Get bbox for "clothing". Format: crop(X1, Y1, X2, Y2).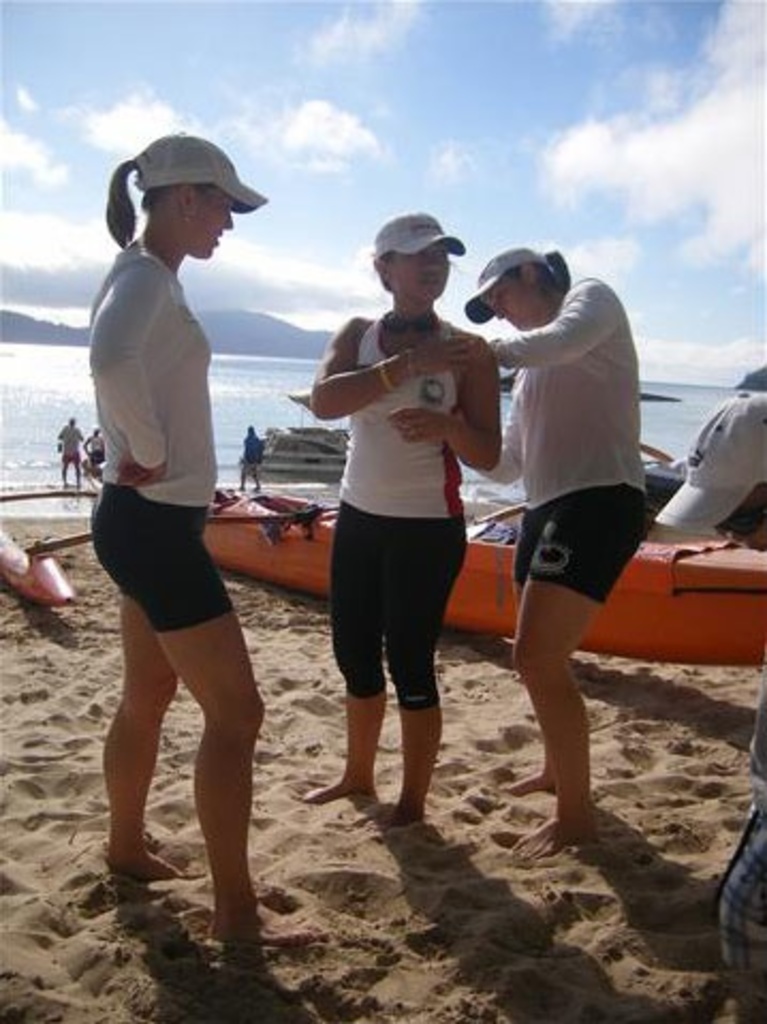
crop(491, 276, 652, 605).
